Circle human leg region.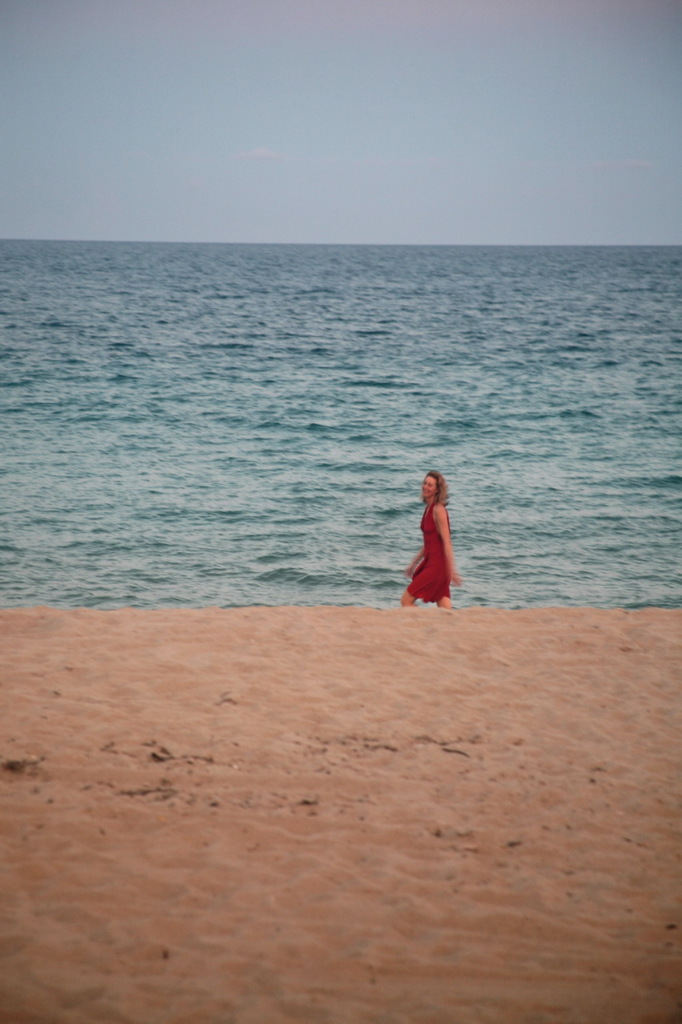
Region: bbox=[397, 557, 453, 606].
